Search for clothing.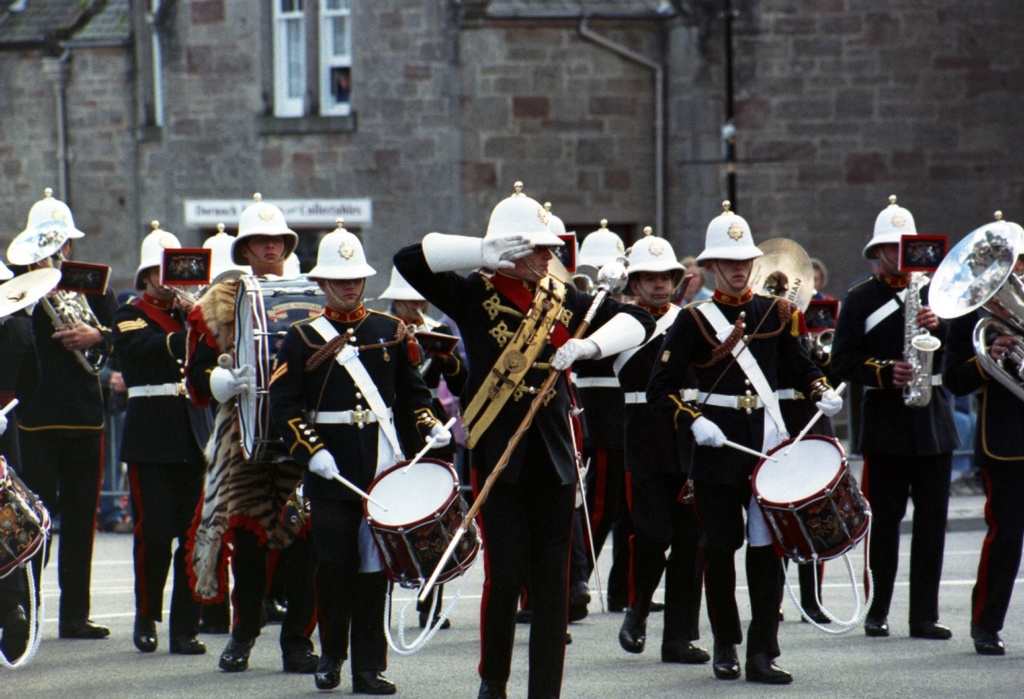
Found at [270, 299, 433, 673].
